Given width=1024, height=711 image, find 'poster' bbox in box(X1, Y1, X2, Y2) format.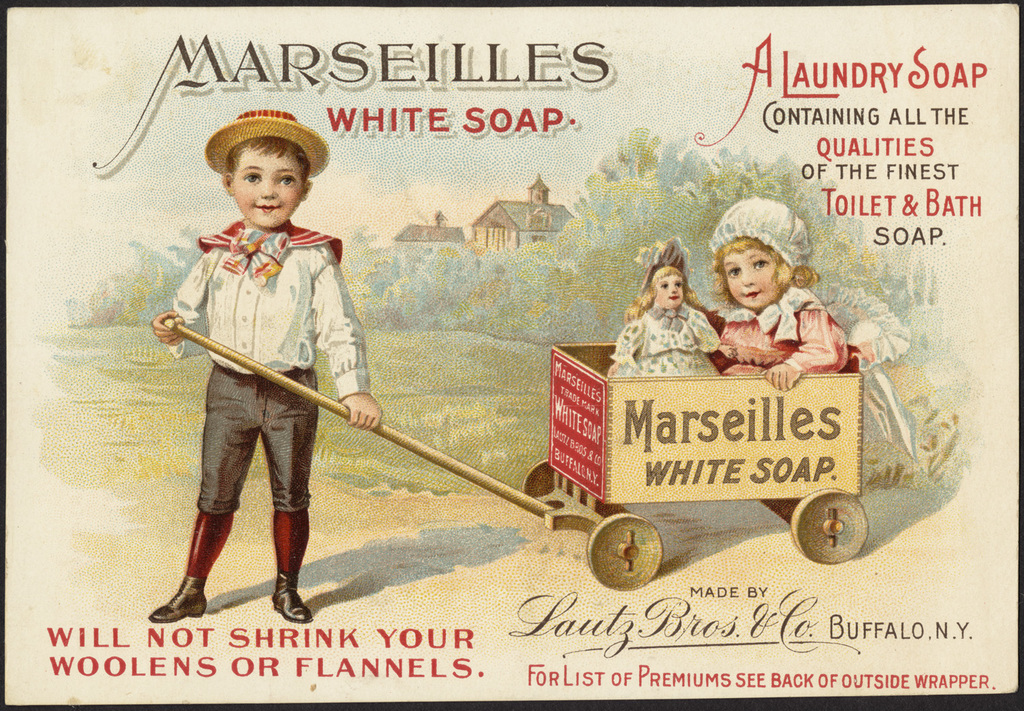
box(4, 0, 1023, 710).
